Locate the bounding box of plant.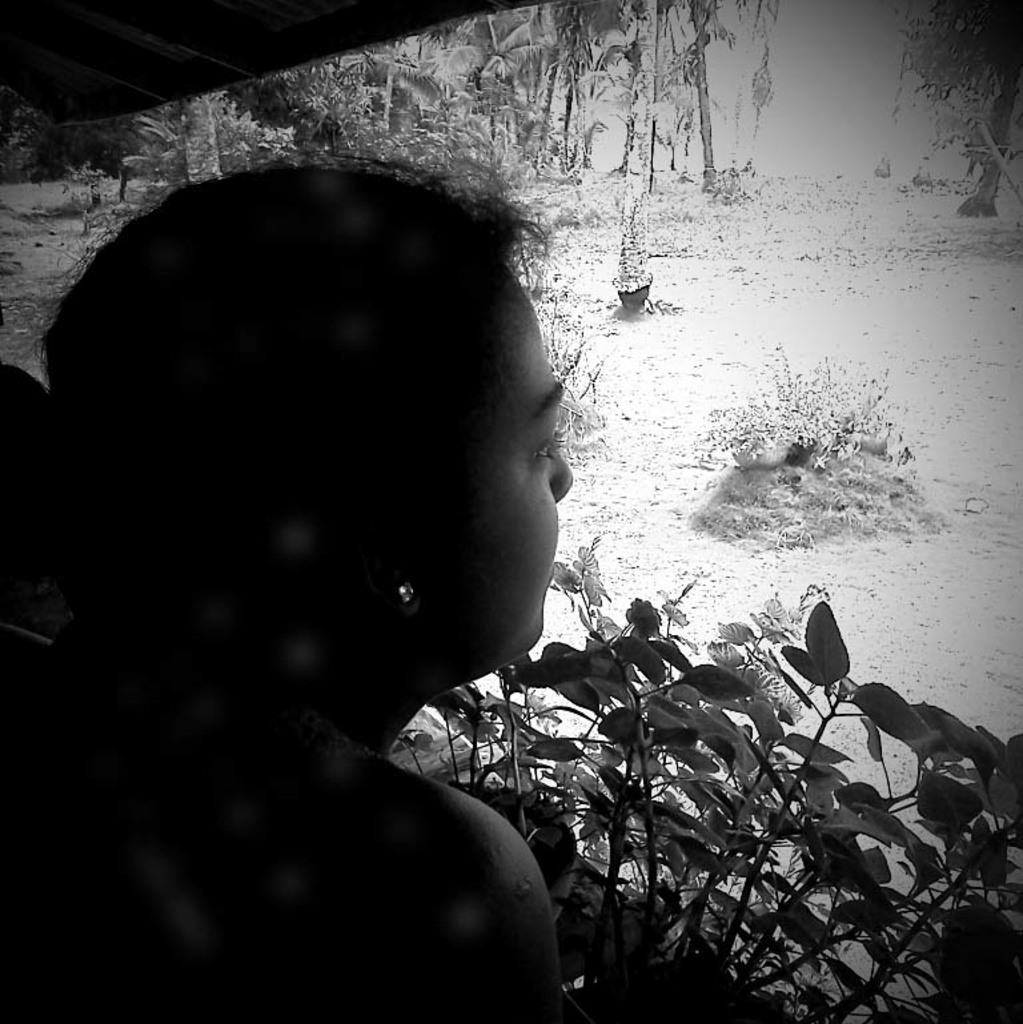
Bounding box: select_region(818, 736, 1022, 1023).
